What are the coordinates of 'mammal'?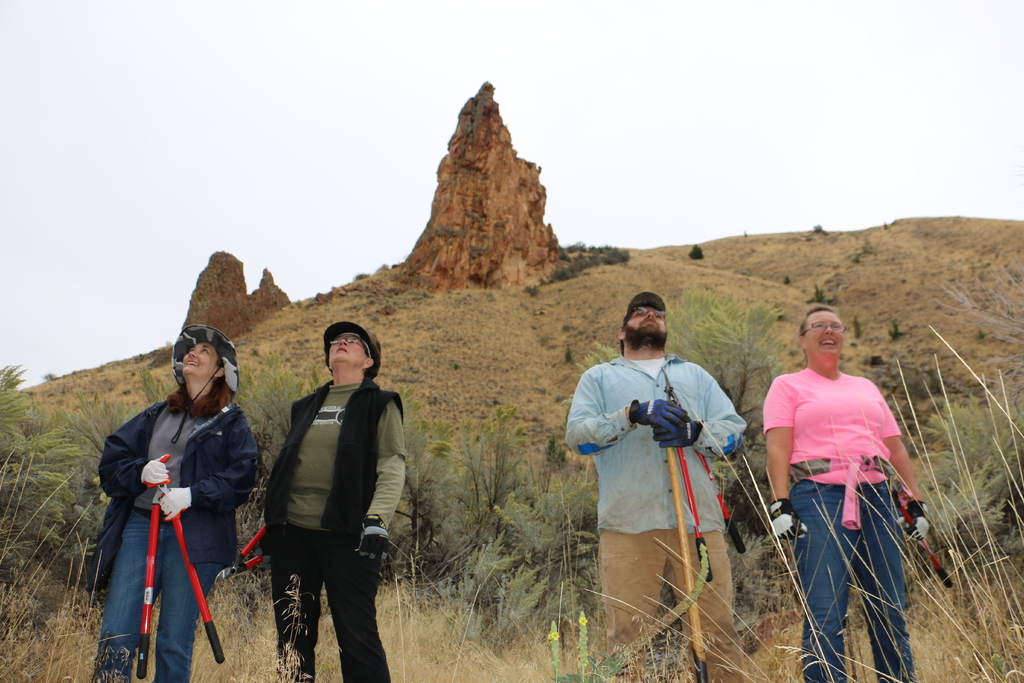
bbox=[764, 306, 931, 682].
